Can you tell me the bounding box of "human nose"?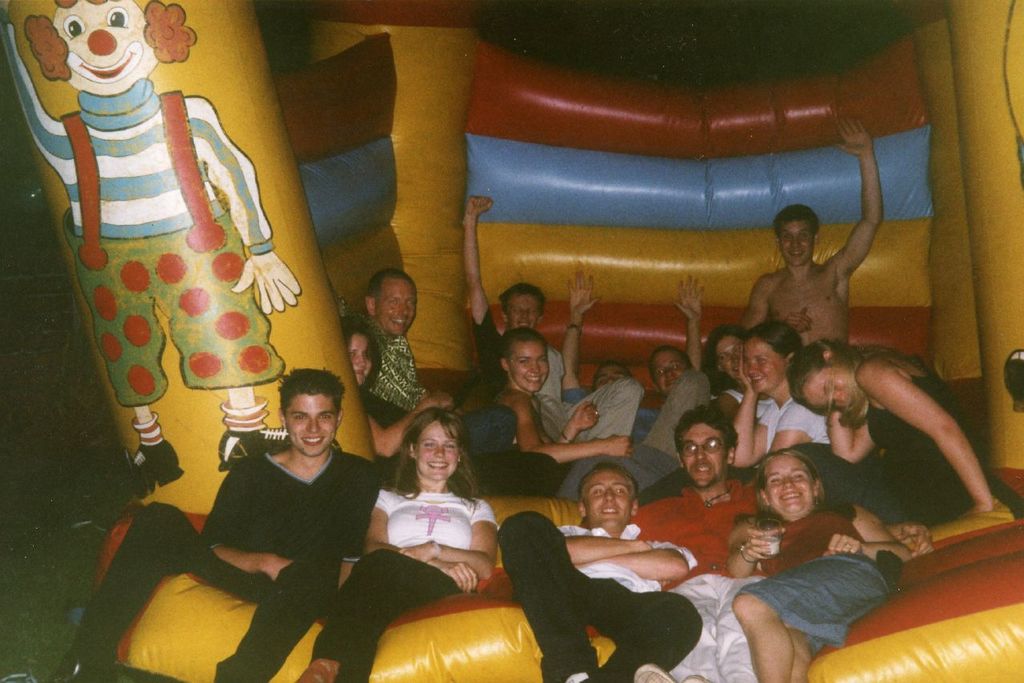
{"x1": 747, "y1": 360, "x2": 755, "y2": 373}.
